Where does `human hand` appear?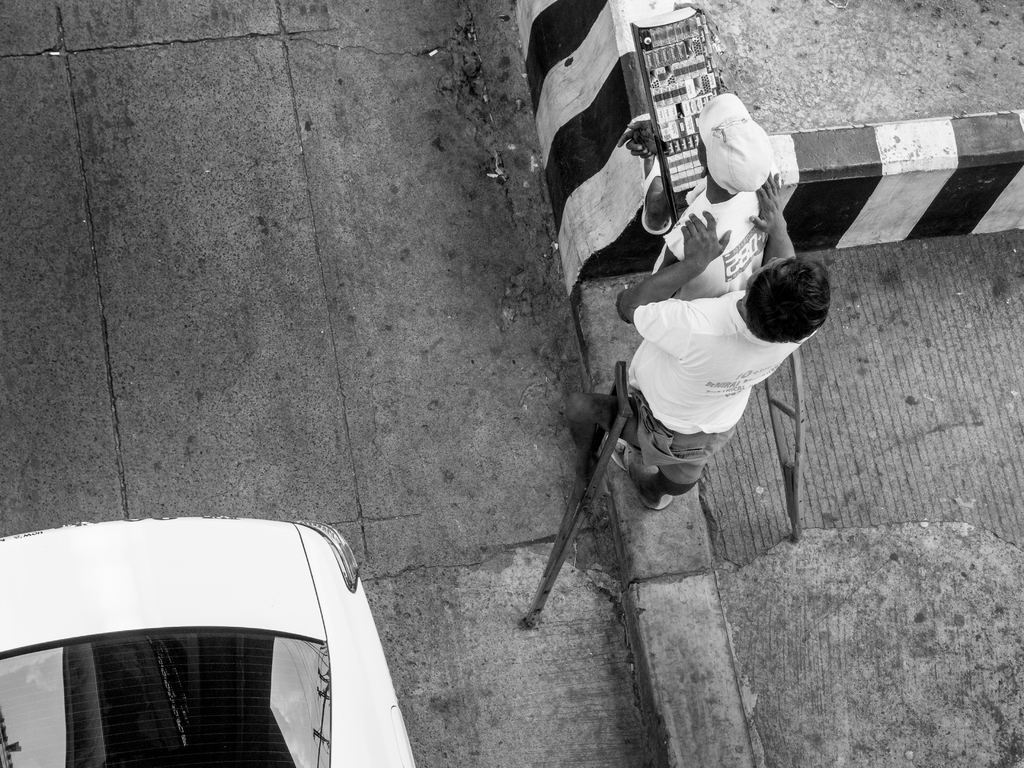
Appears at bbox(751, 169, 784, 228).
